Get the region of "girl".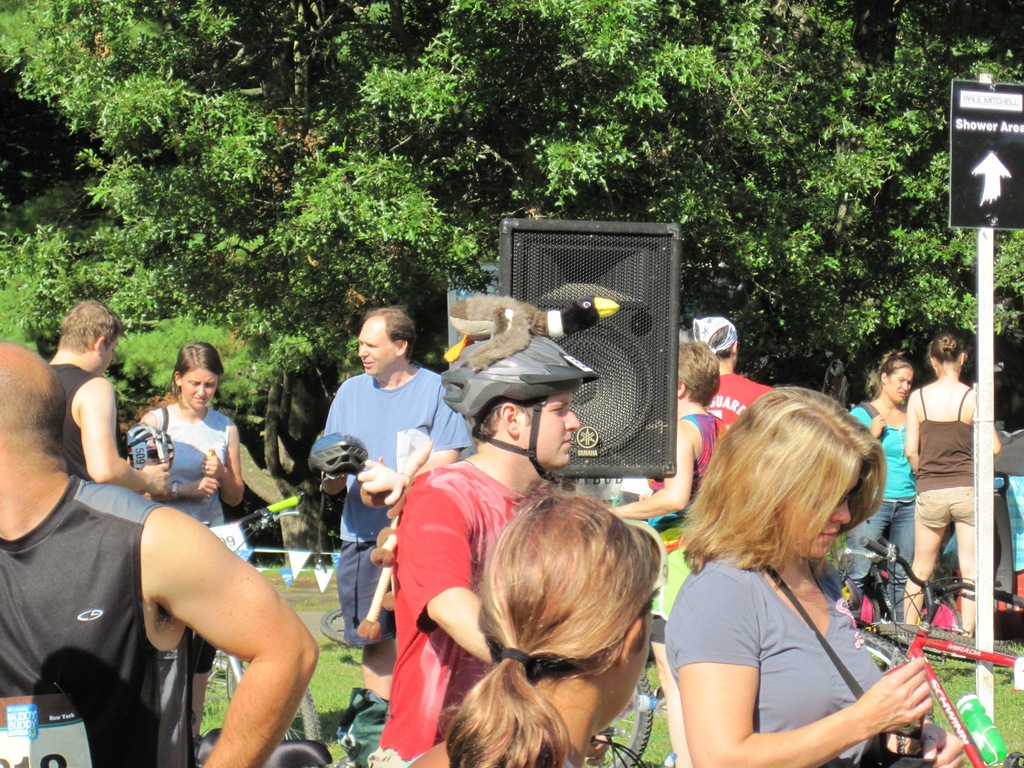
133 337 251 746.
